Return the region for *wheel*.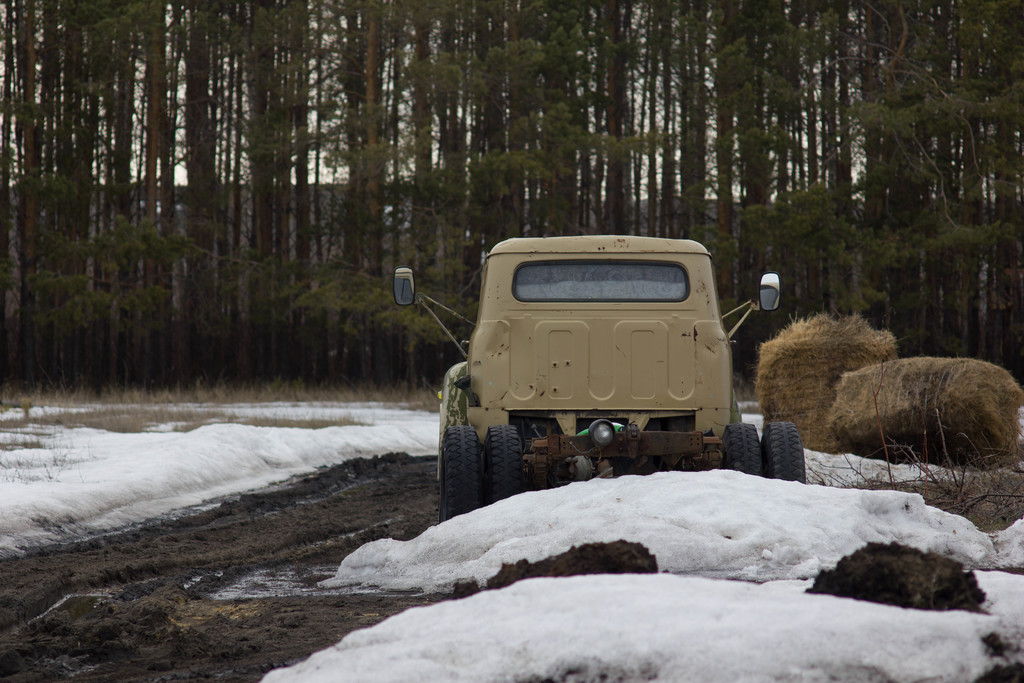
box(719, 420, 766, 477).
